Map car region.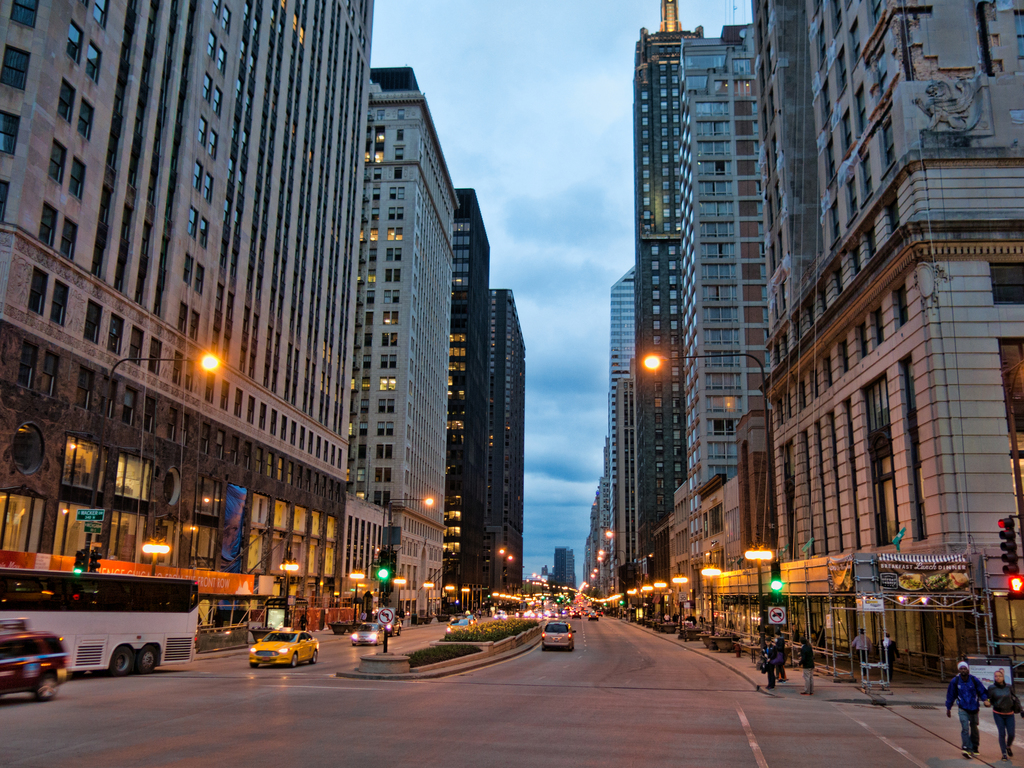
Mapped to {"x1": 250, "y1": 632, "x2": 318, "y2": 669}.
